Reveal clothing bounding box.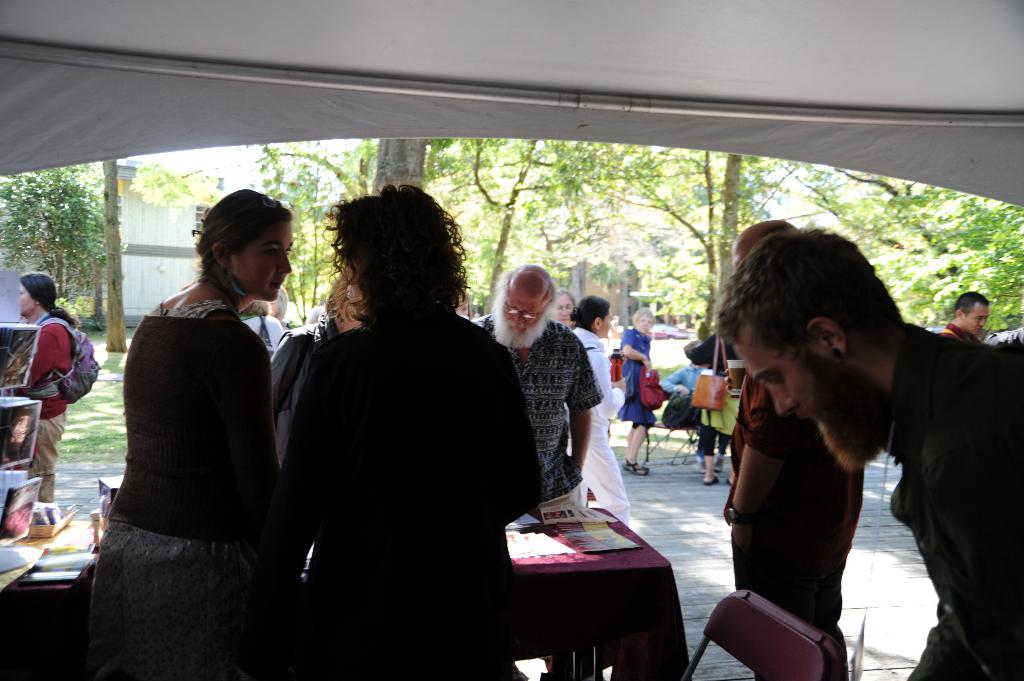
Revealed: pyautogui.locateOnScreen(98, 276, 264, 680).
